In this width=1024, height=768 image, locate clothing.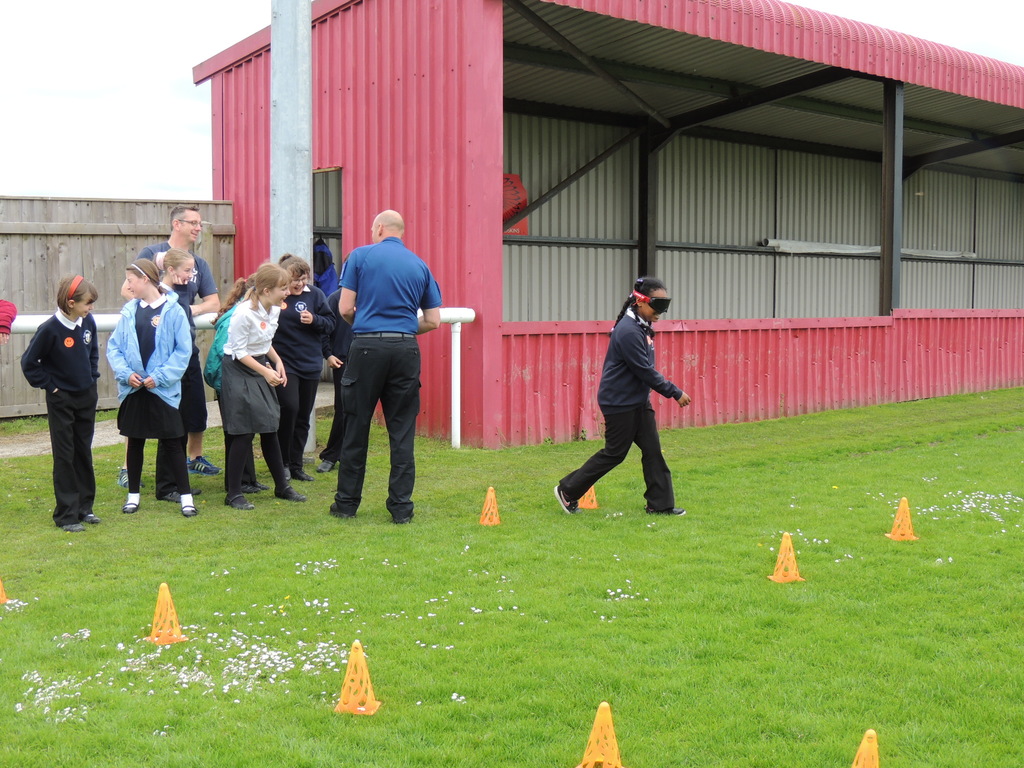
Bounding box: left=220, top=292, right=278, bottom=441.
